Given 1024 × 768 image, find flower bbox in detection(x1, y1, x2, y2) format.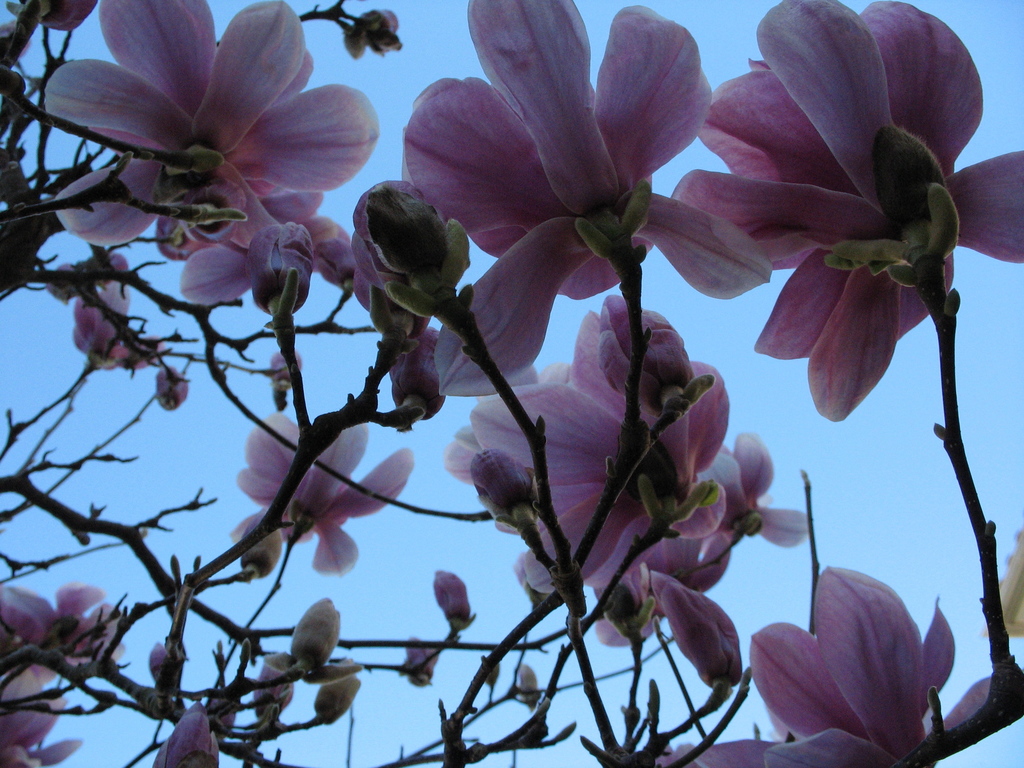
detection(646, 0, 1002, 448).
